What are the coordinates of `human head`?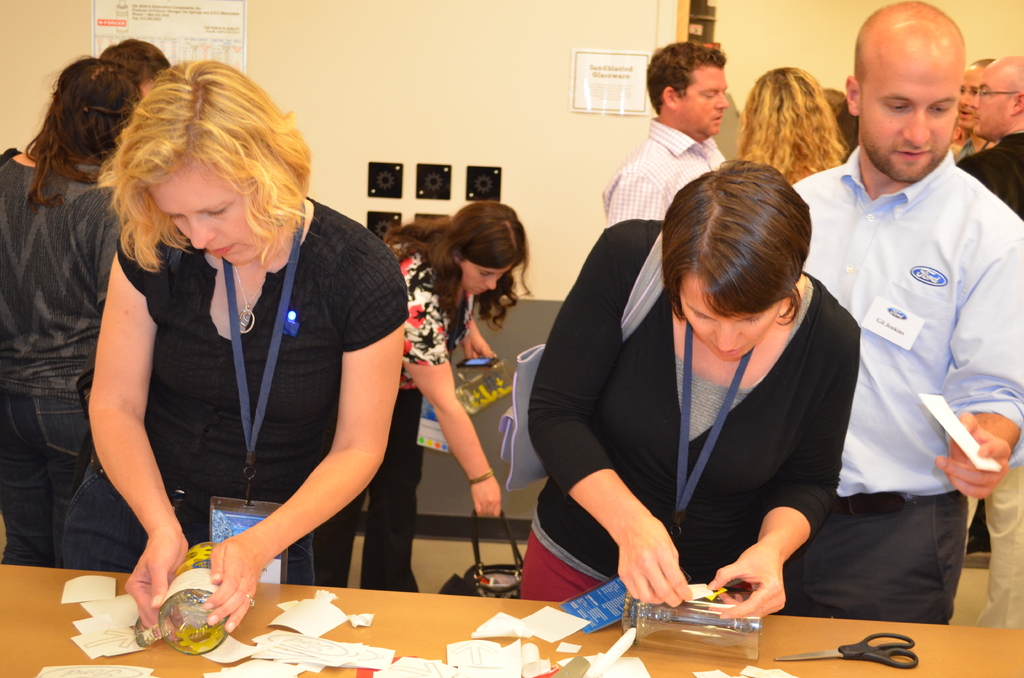
select_region(959, 59, 991, 126).
